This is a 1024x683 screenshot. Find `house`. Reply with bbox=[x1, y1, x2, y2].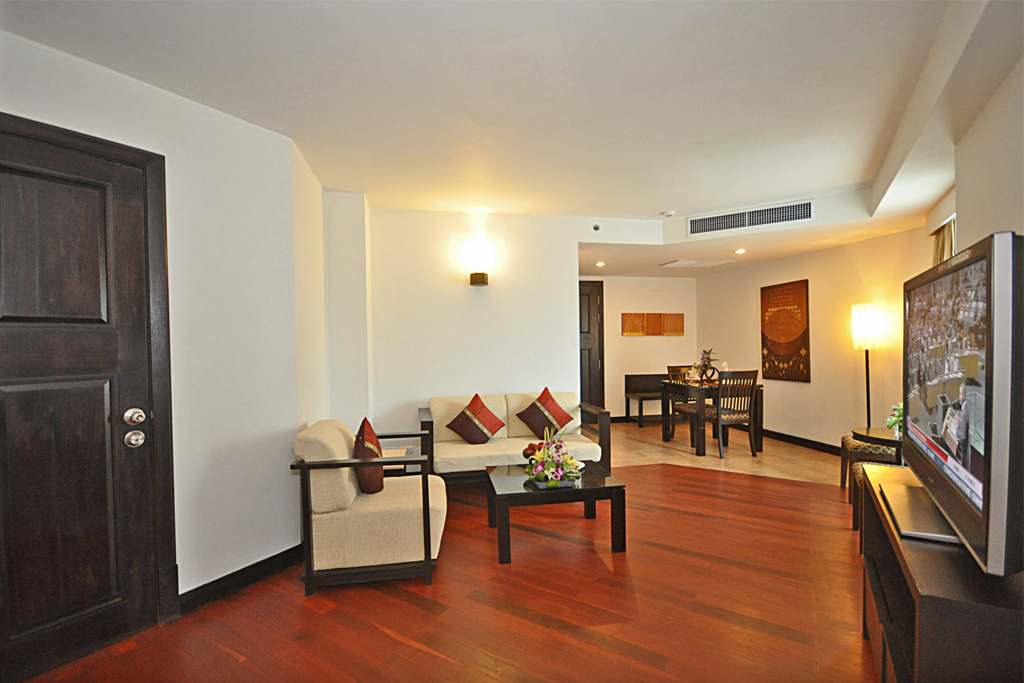
bbox=[0, 0, 1023, 682].
